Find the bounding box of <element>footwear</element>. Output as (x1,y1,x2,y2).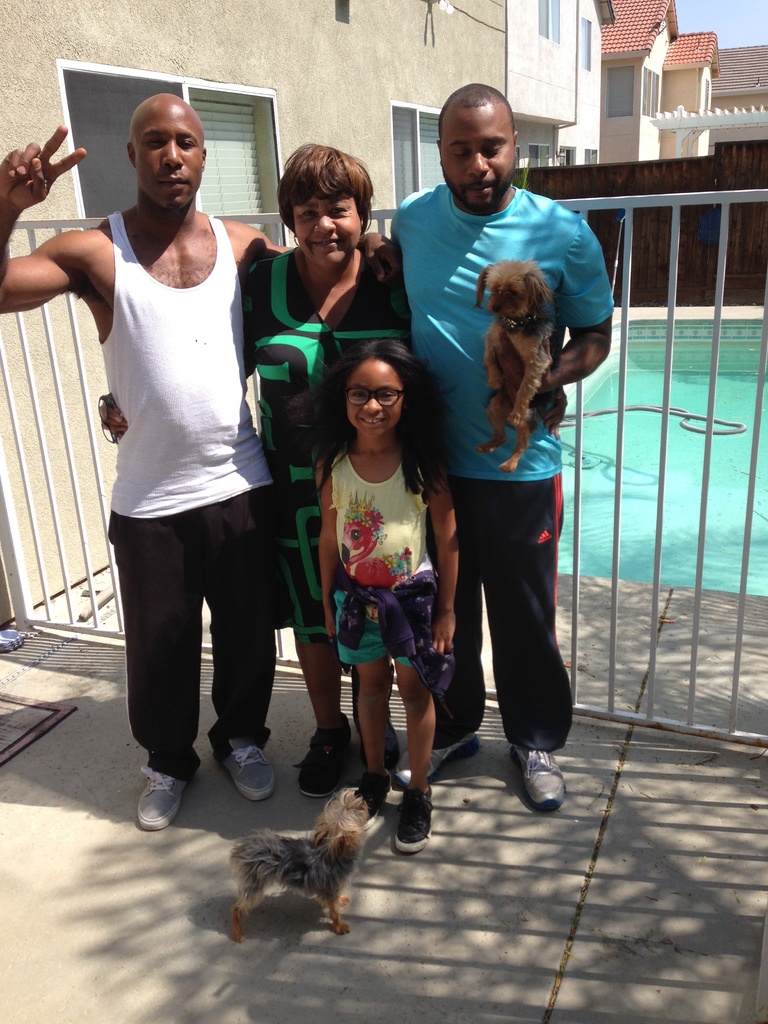
(353,760,386,833).
